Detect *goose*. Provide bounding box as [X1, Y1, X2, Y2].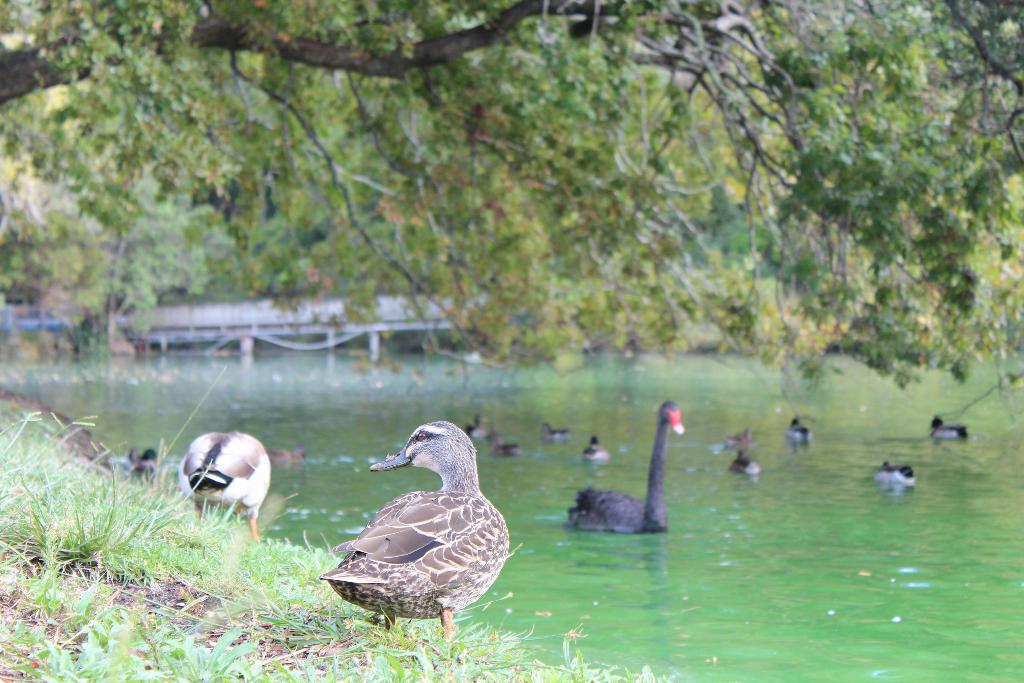
[318, 422, 511, 645].
